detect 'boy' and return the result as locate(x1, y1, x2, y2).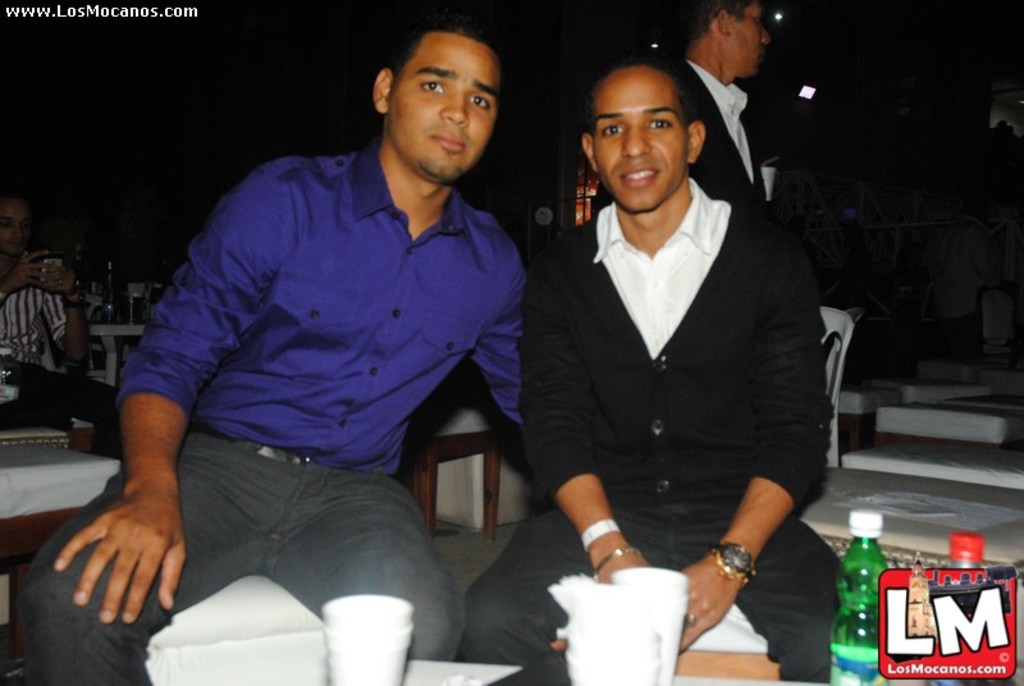
locate(451, 46, 899, 677).
